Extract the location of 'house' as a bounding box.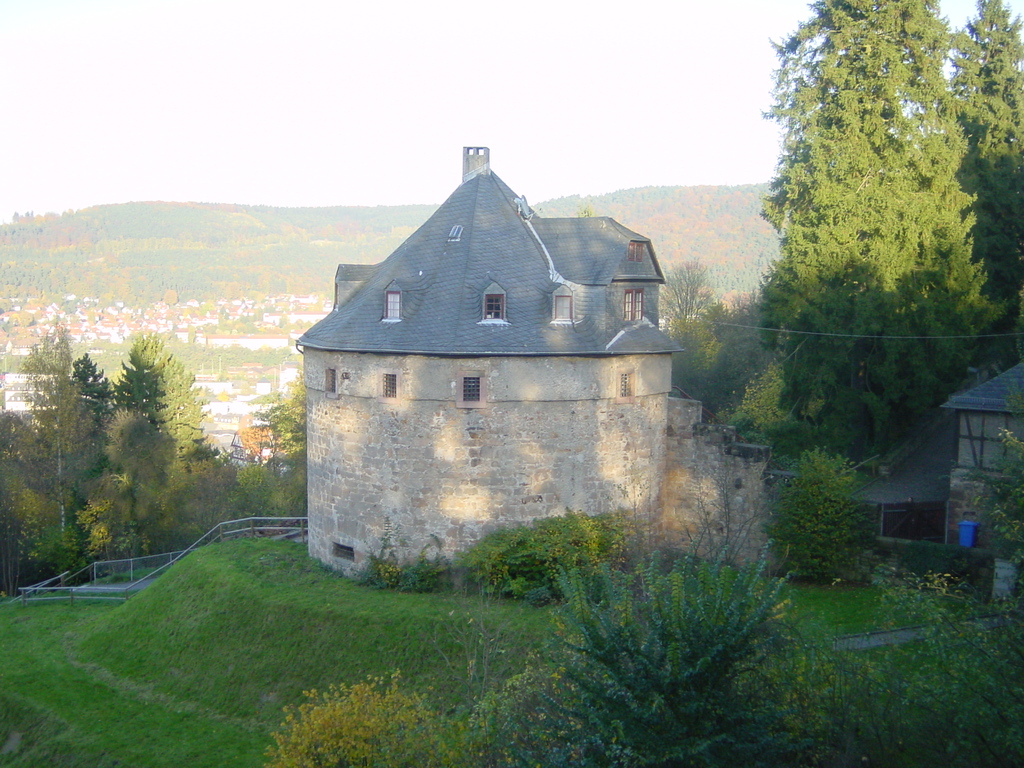
814/348/1023/613.
